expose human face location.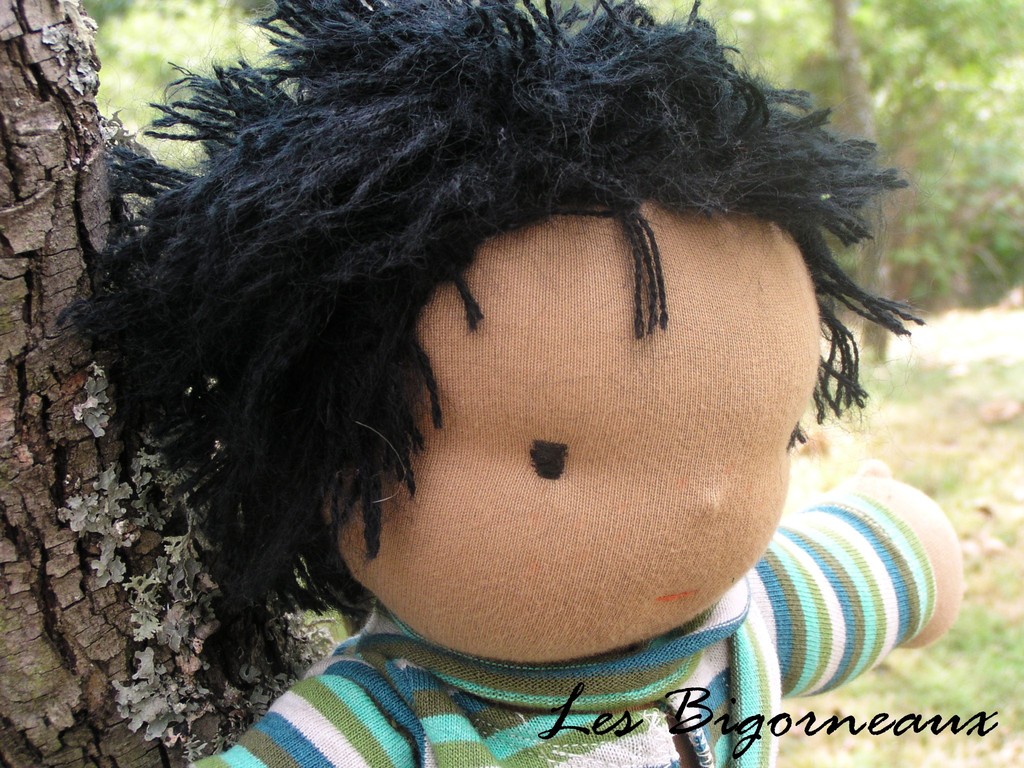
Exposed at <region>344, 208, 823, 658</region>.
